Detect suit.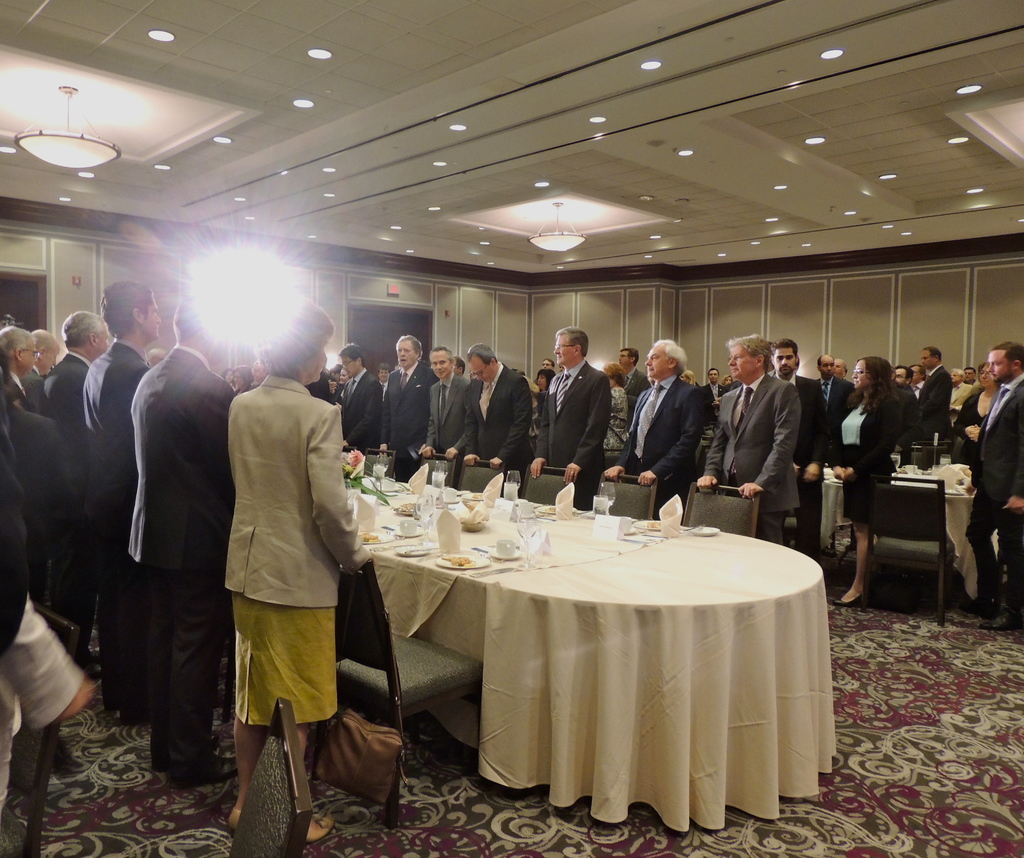
Detected at select_region(534, 360, 613, 509).
